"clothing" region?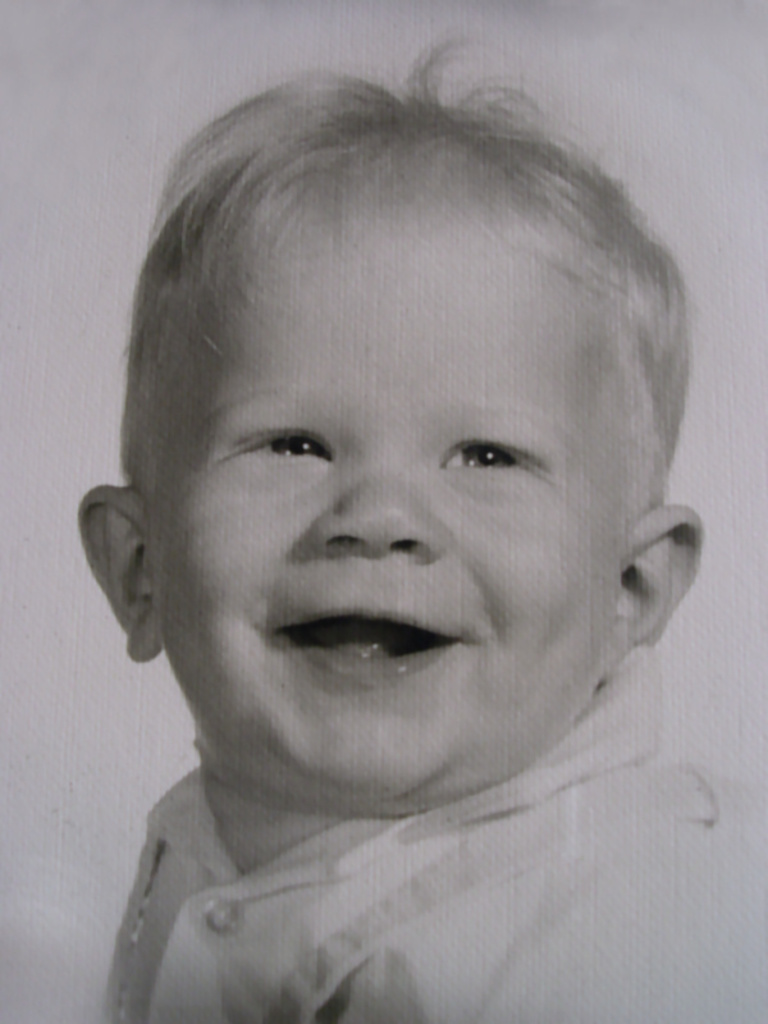
(left=105, top=636, right=762, bottom=1023)
